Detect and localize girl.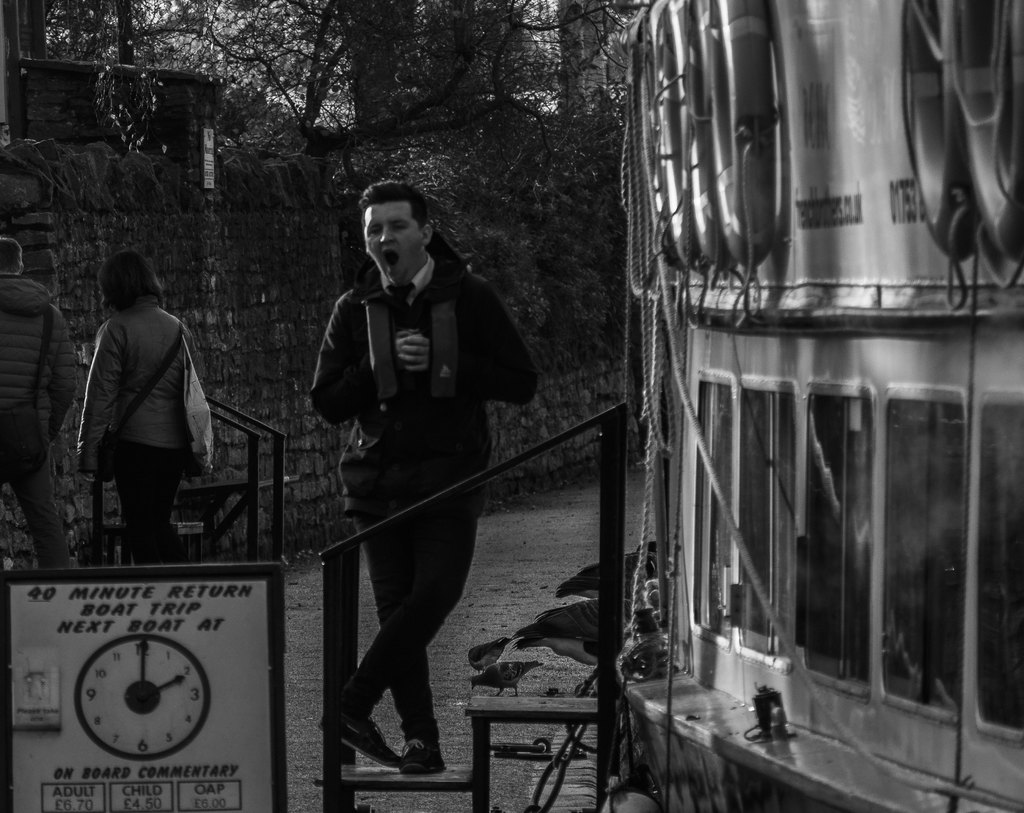
Localized at <bbox>76, 253, 202, 560</bbox>.
